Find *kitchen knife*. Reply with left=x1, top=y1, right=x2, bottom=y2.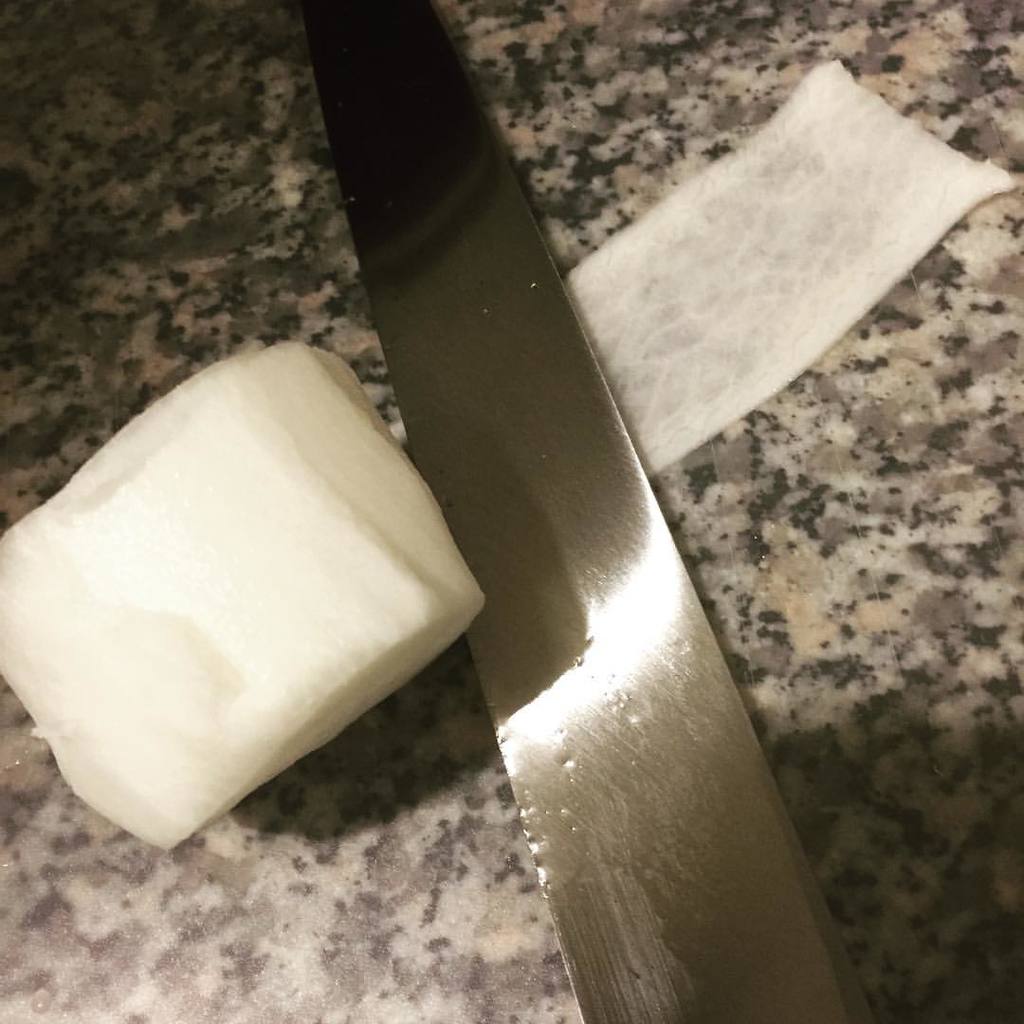
left=296, top=0, right=867, bottom=1023.
